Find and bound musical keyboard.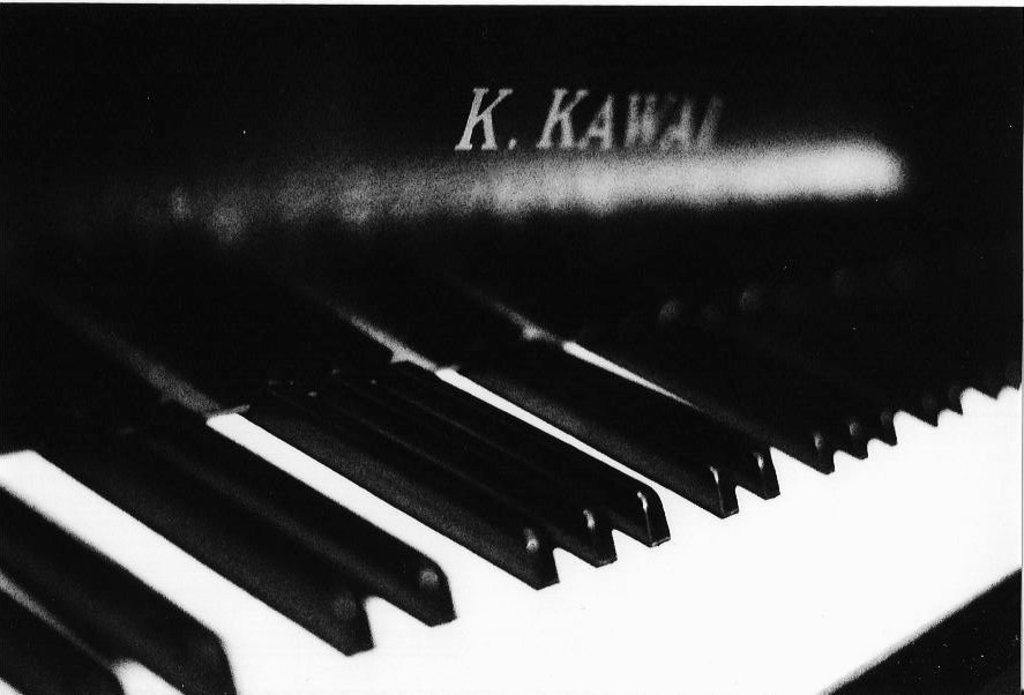
Bound: bbox(0, 40, 1023, 644).
